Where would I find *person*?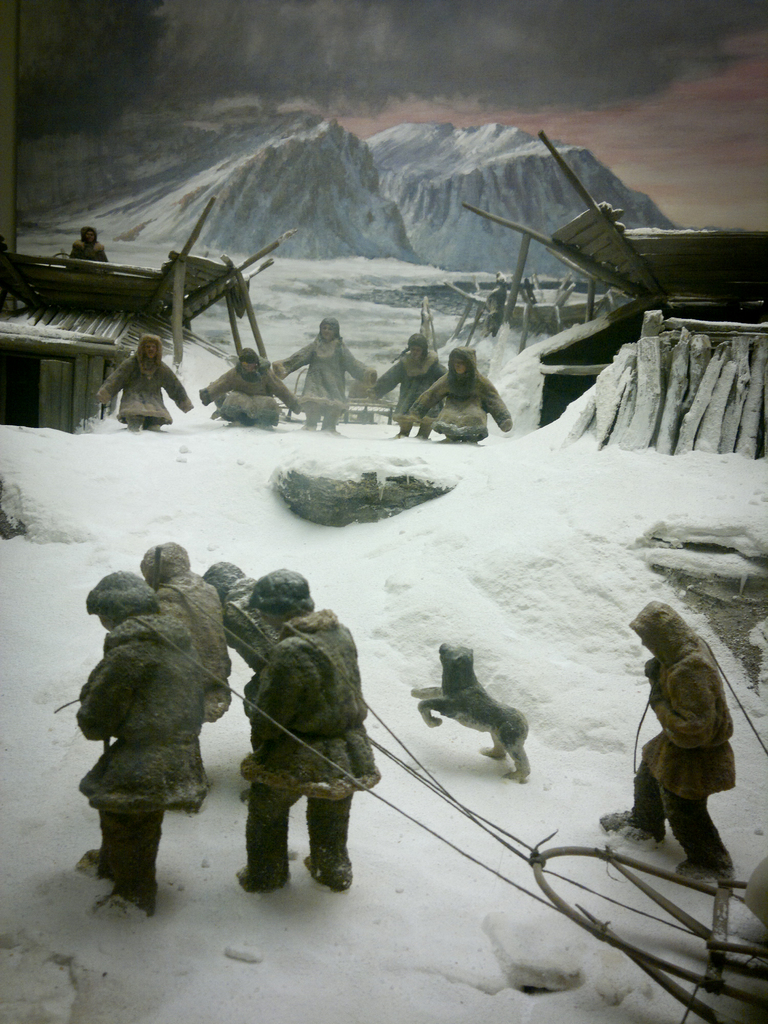
At x1=367 y1=326 x2=445 y2=442.
